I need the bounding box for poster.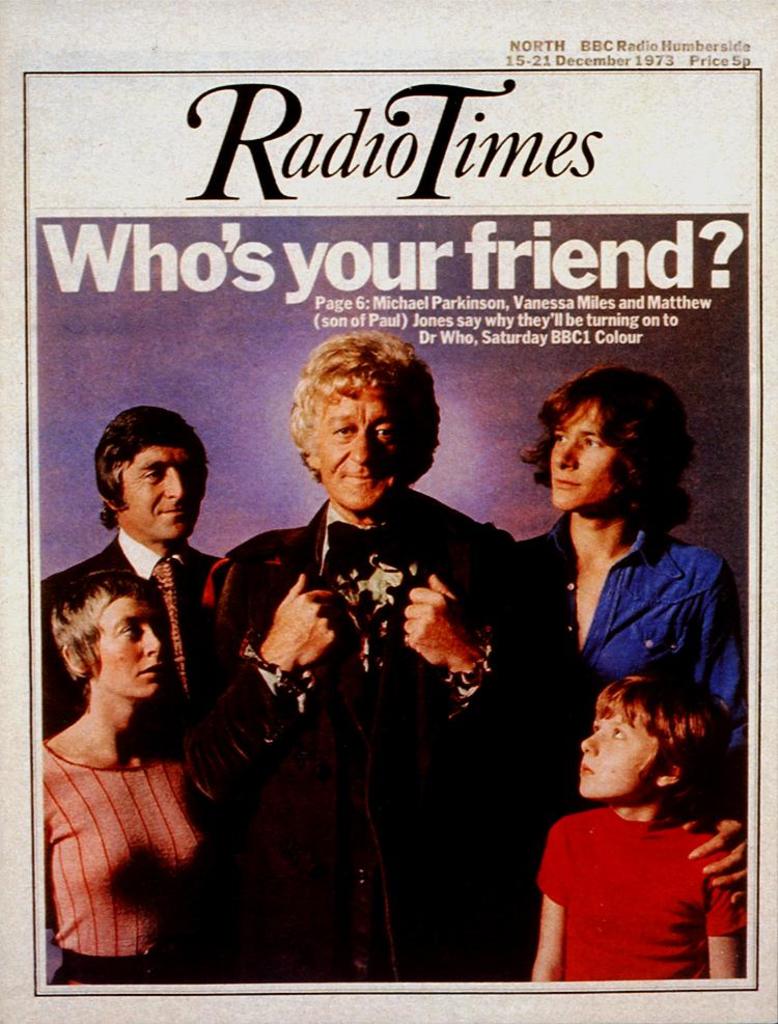
Here it is: (0,0,770,1023).
